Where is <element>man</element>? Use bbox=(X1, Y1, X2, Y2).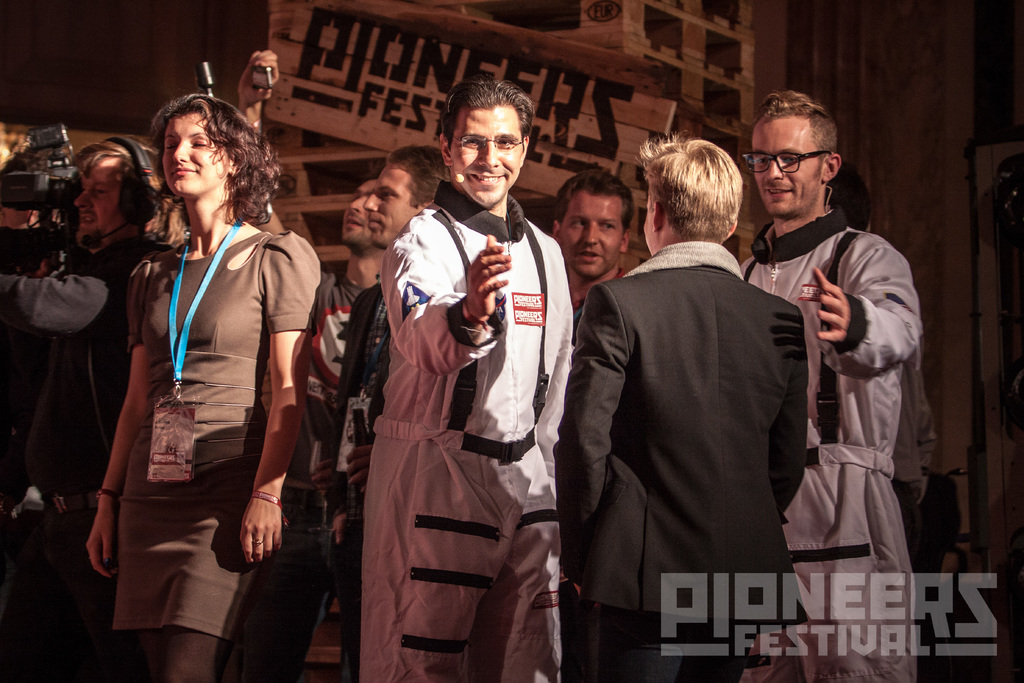
bbox=(737, 93, 922, 681).
